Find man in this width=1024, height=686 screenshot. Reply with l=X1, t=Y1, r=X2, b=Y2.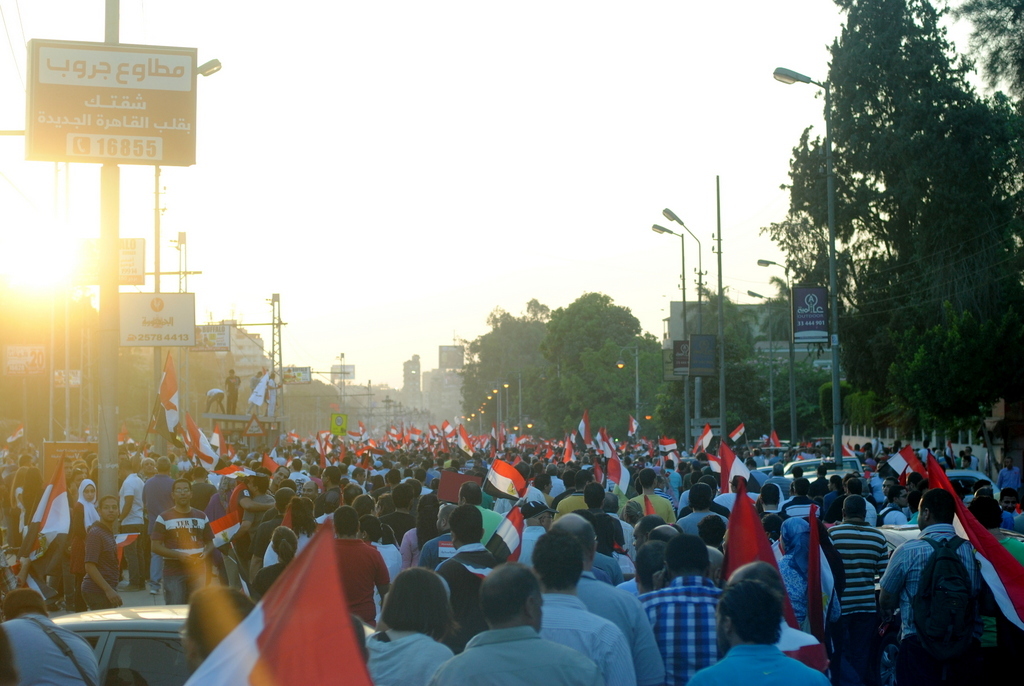
l=892, t=484, r=1006, b=685.
